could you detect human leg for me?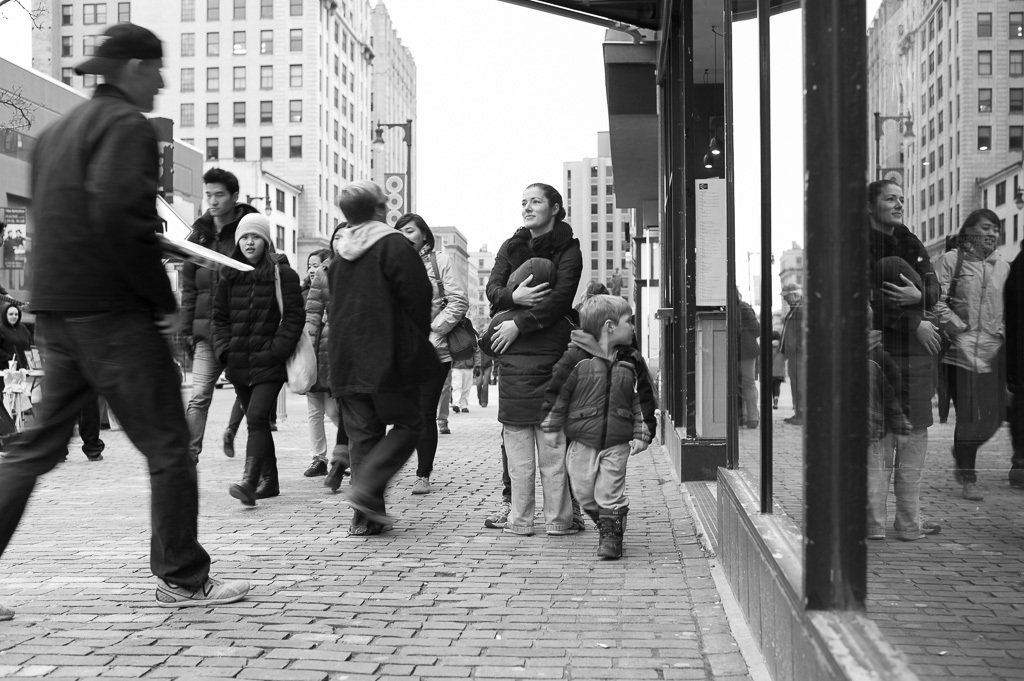
Detection result: x1=476, y1=371, x2=491, y2=408.
